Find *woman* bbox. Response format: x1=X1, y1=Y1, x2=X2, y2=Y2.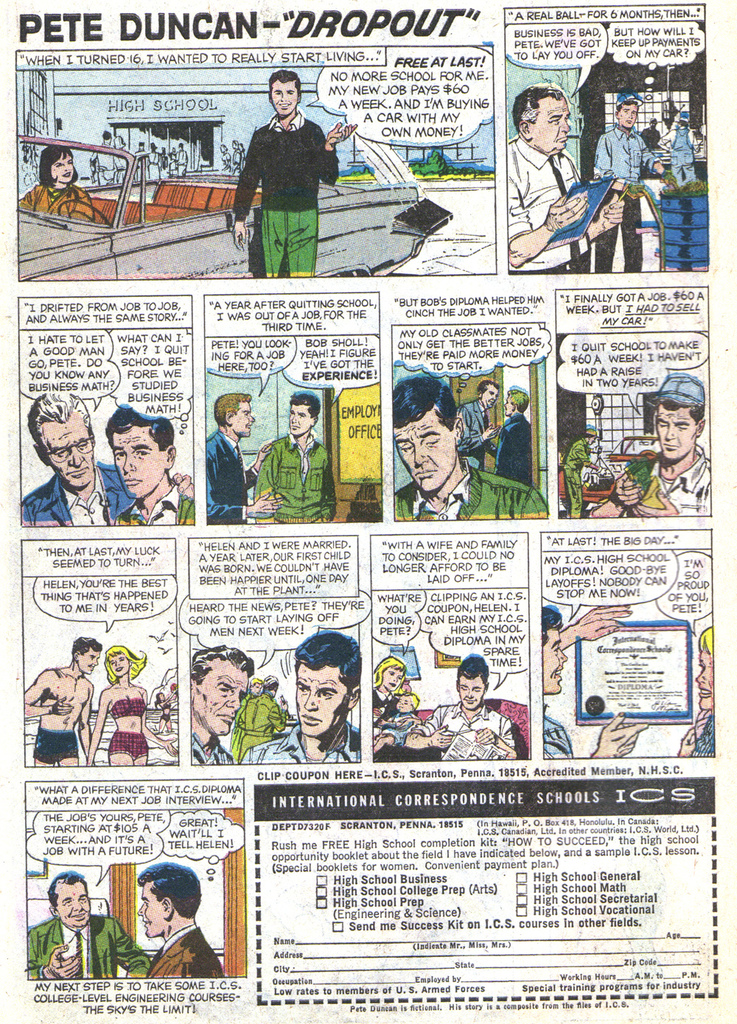
x1=374, y1=653, x2=409, y2=733.
